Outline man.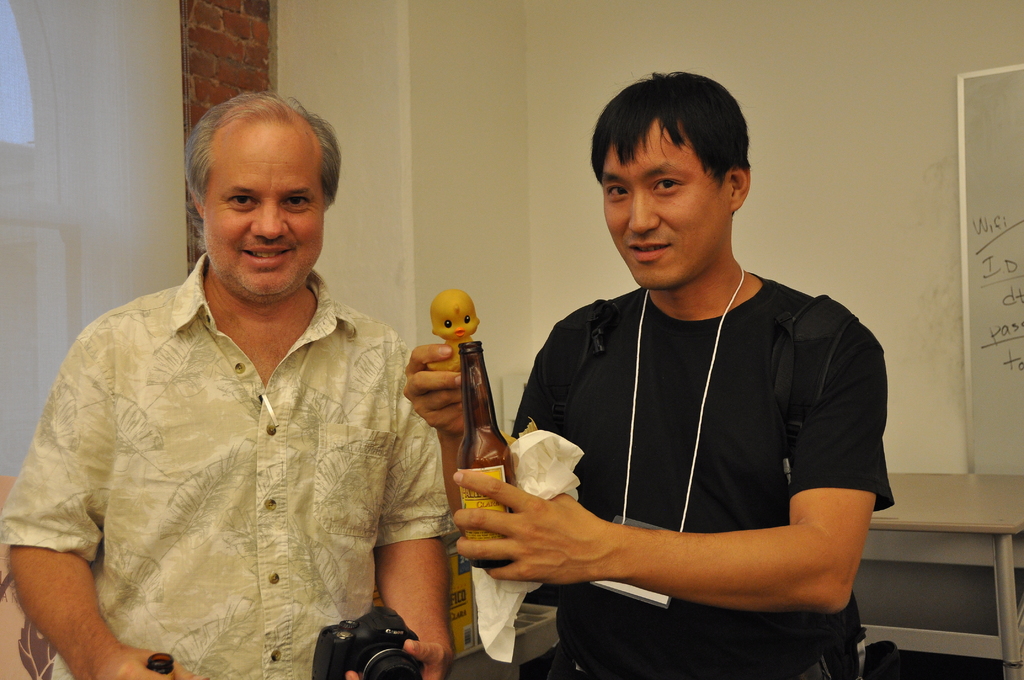
Outline: l=486, t=92, r=900, b=674.
